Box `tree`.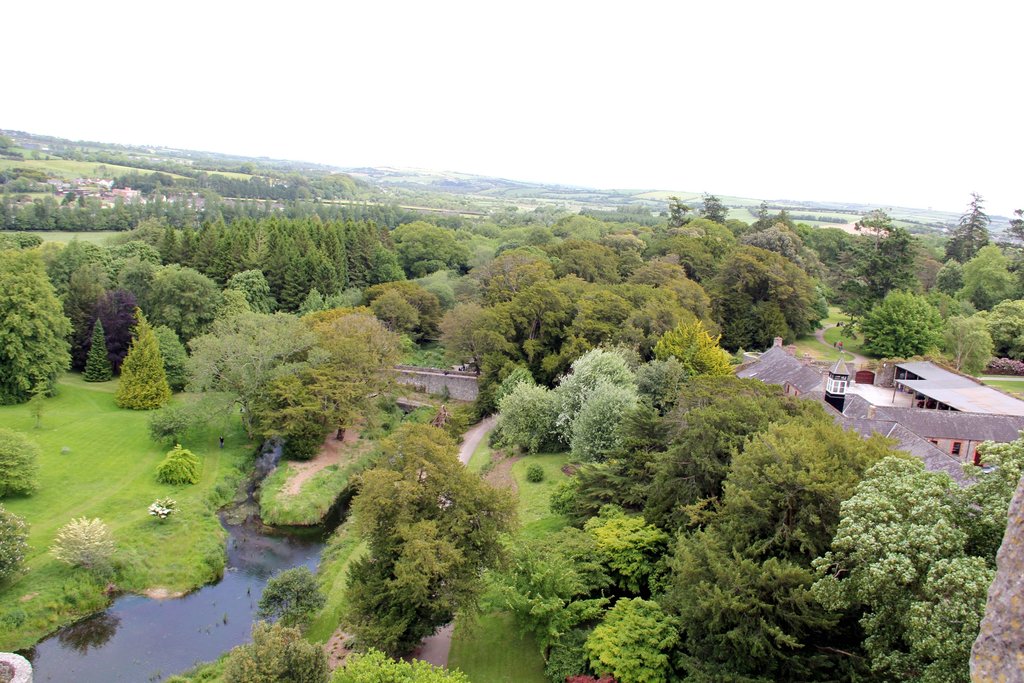
rect(701, 193, 727, 226).
